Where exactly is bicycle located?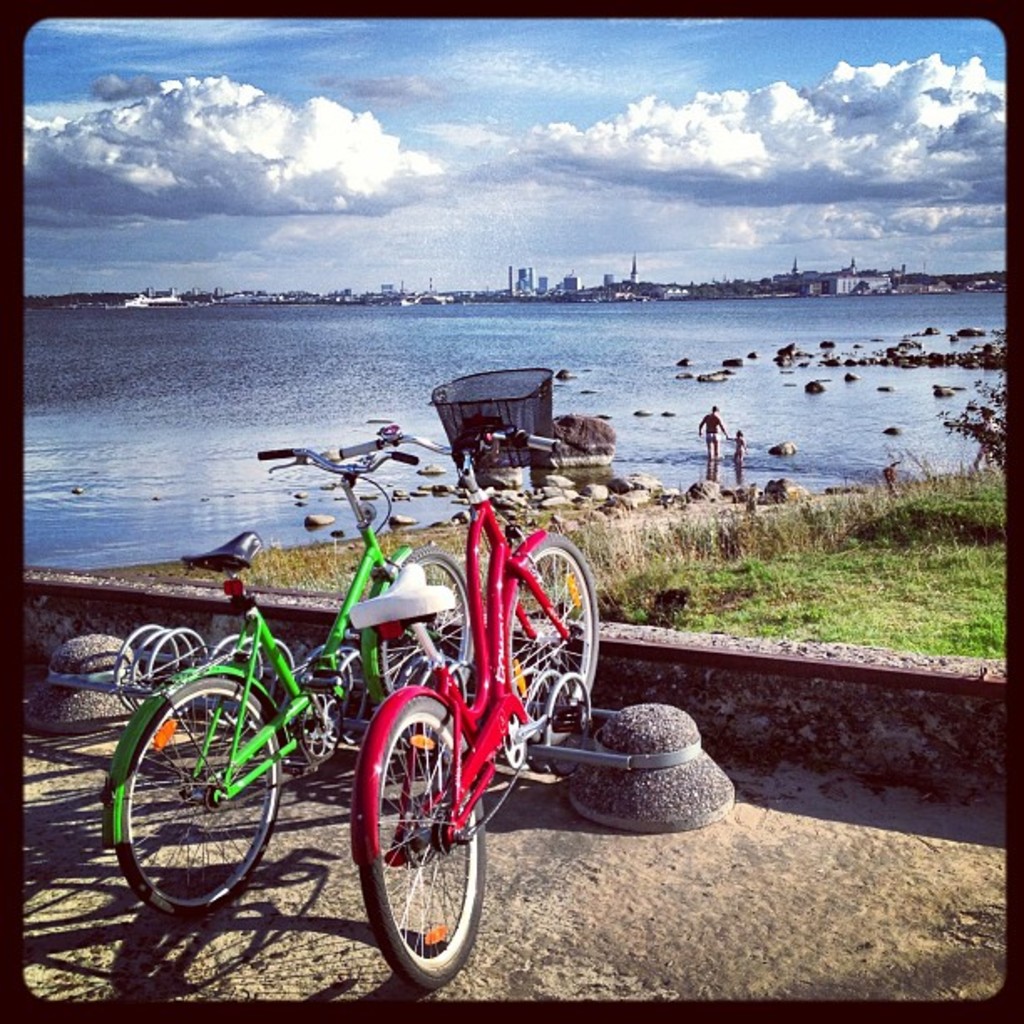
Its bounding box is 320/450/664/977.
